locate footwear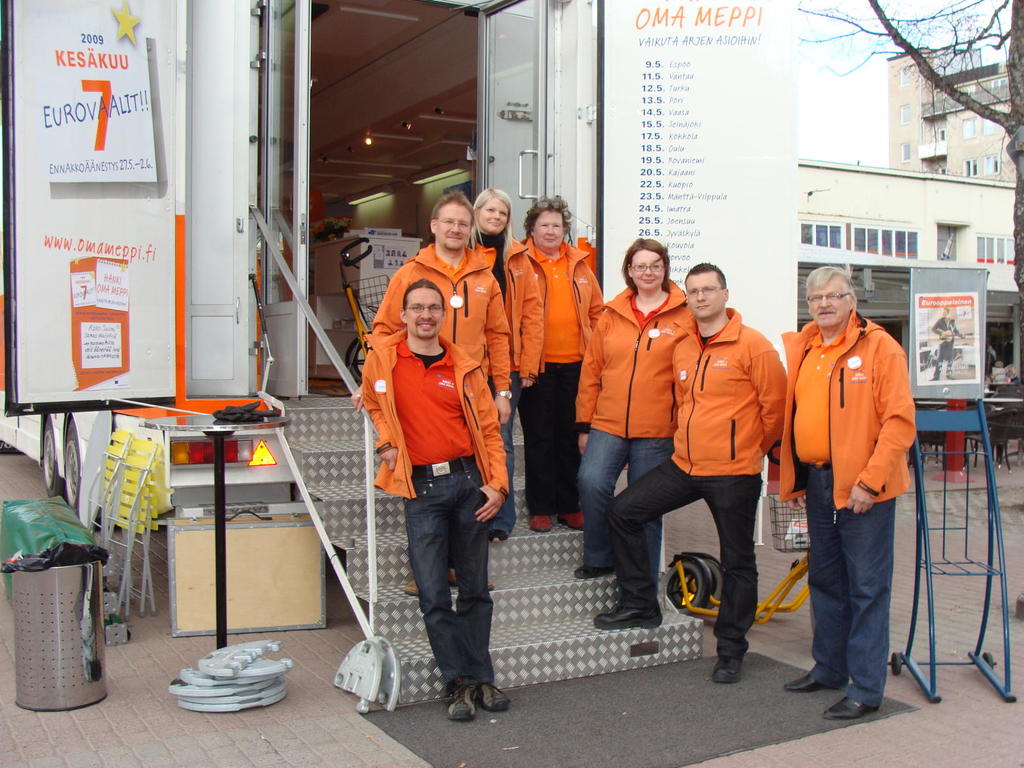
x1=591, y1=603, x2=665, y2=627
